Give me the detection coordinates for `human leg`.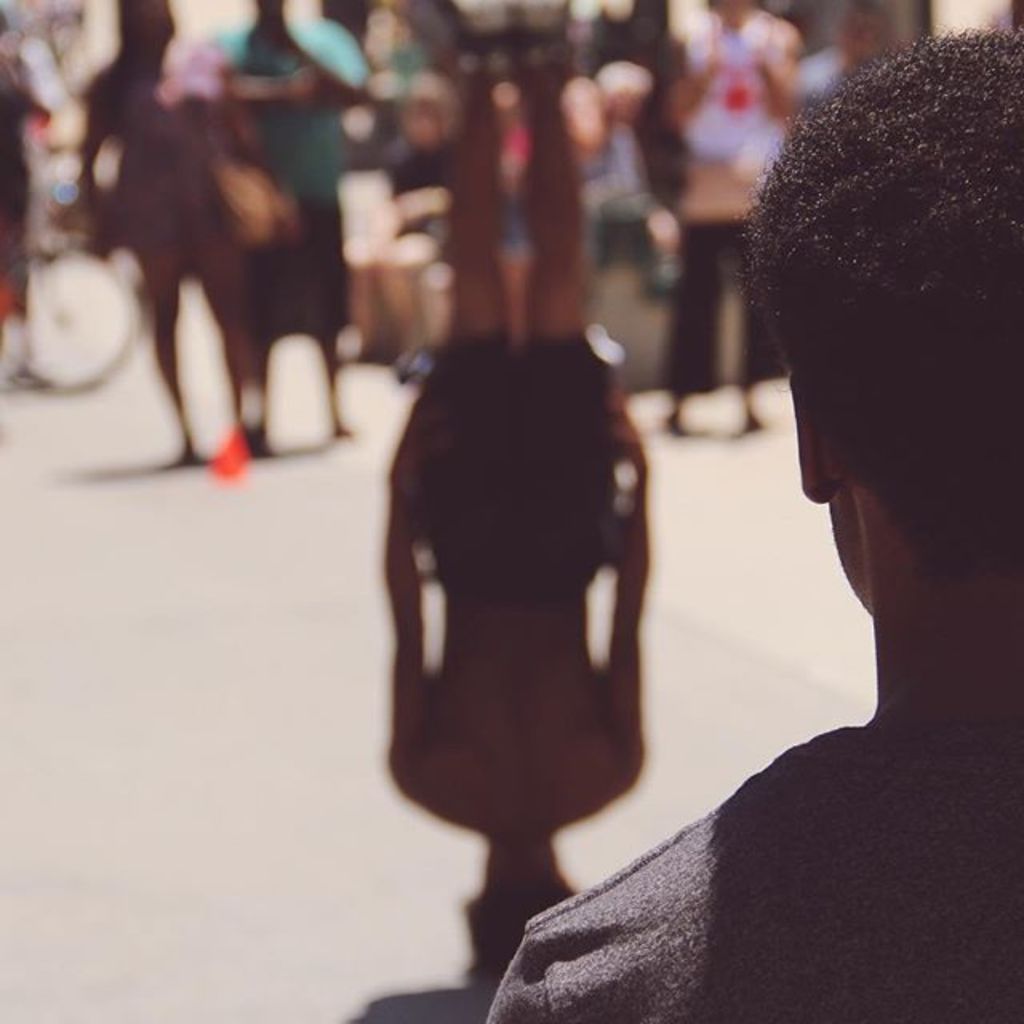
541/30/581/330.
